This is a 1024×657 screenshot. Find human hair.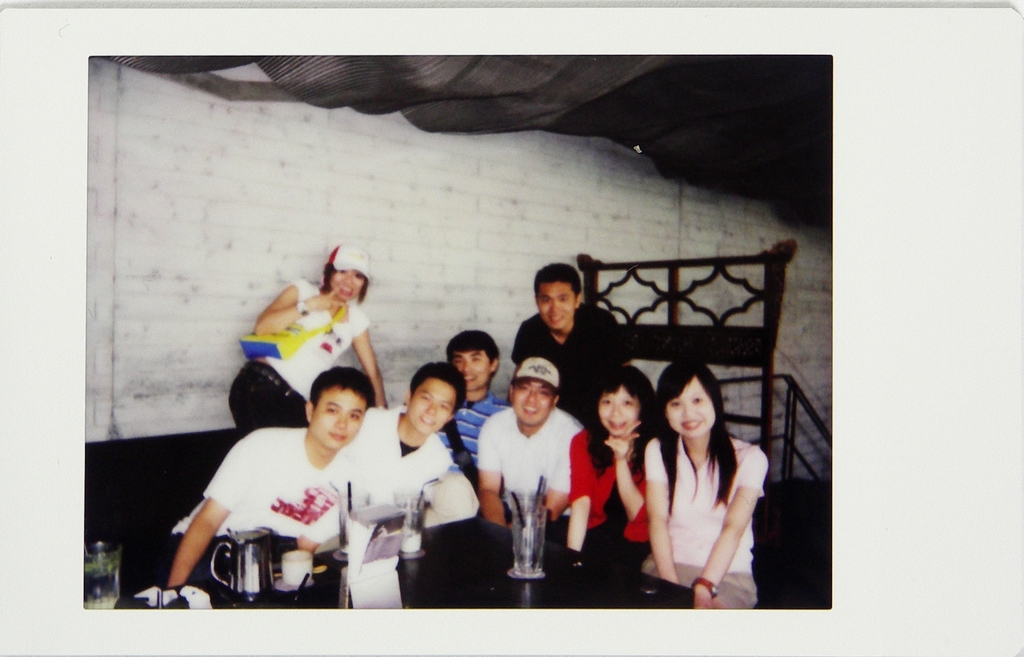
Bounding box: 586,365,659,487.
